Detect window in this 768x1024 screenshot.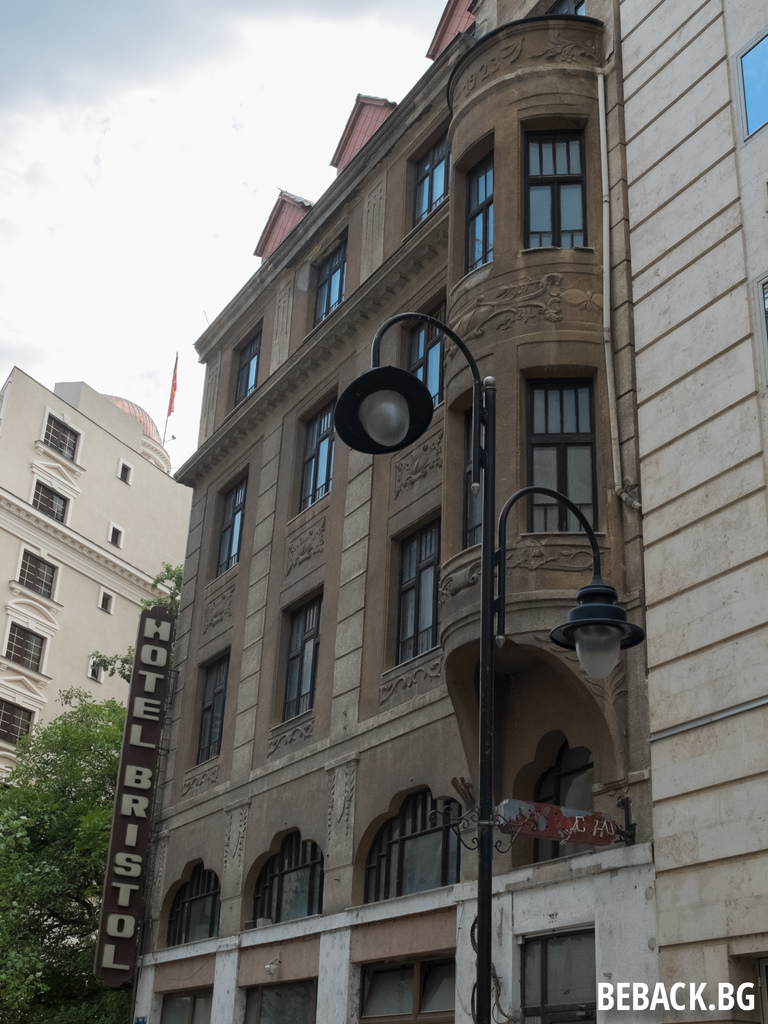
Detection: <bbox>205, 467, 250, 582</bbox>.
